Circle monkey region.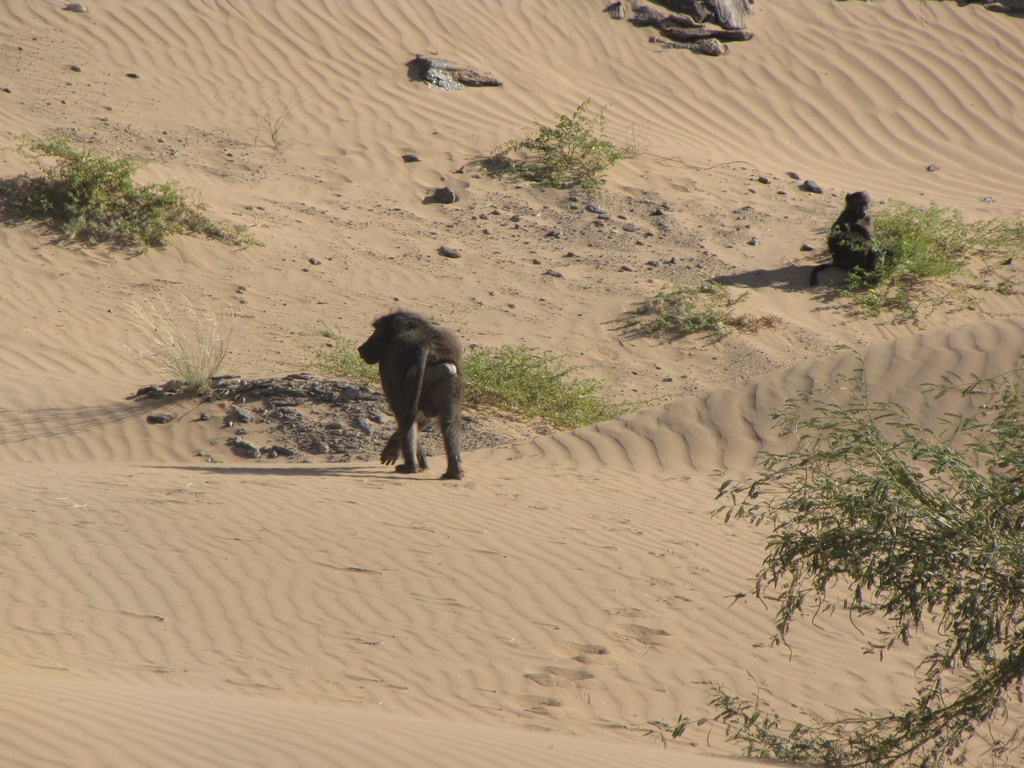
Region: rect(826, 184, 886, 273).
